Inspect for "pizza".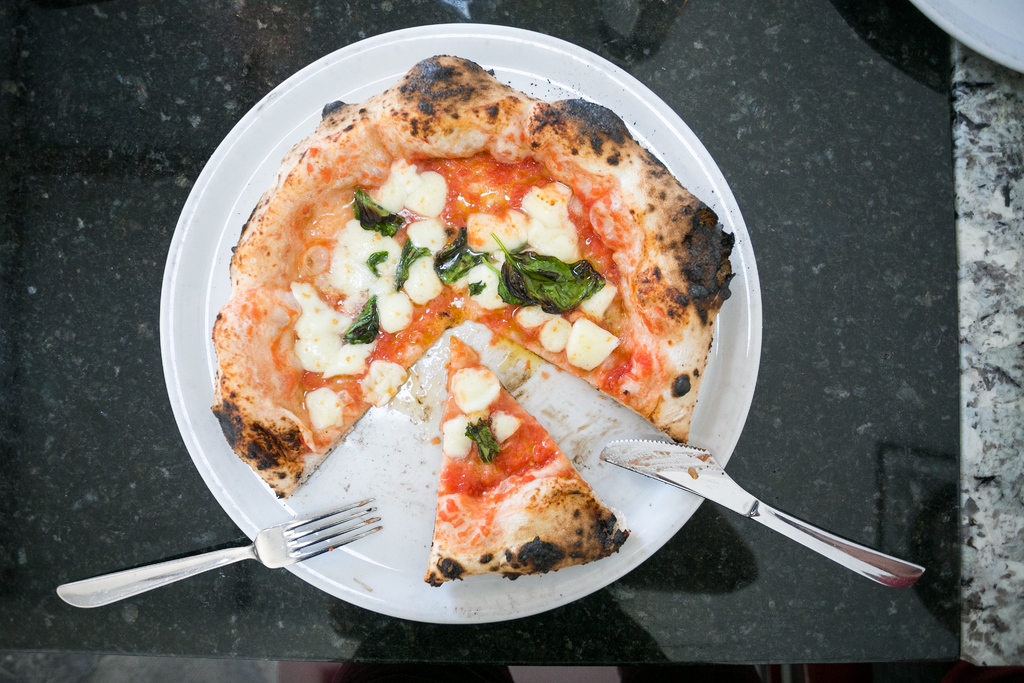
Inspection: {"left": 212, "top": 72, "right": 714, "bottom": 512}.
